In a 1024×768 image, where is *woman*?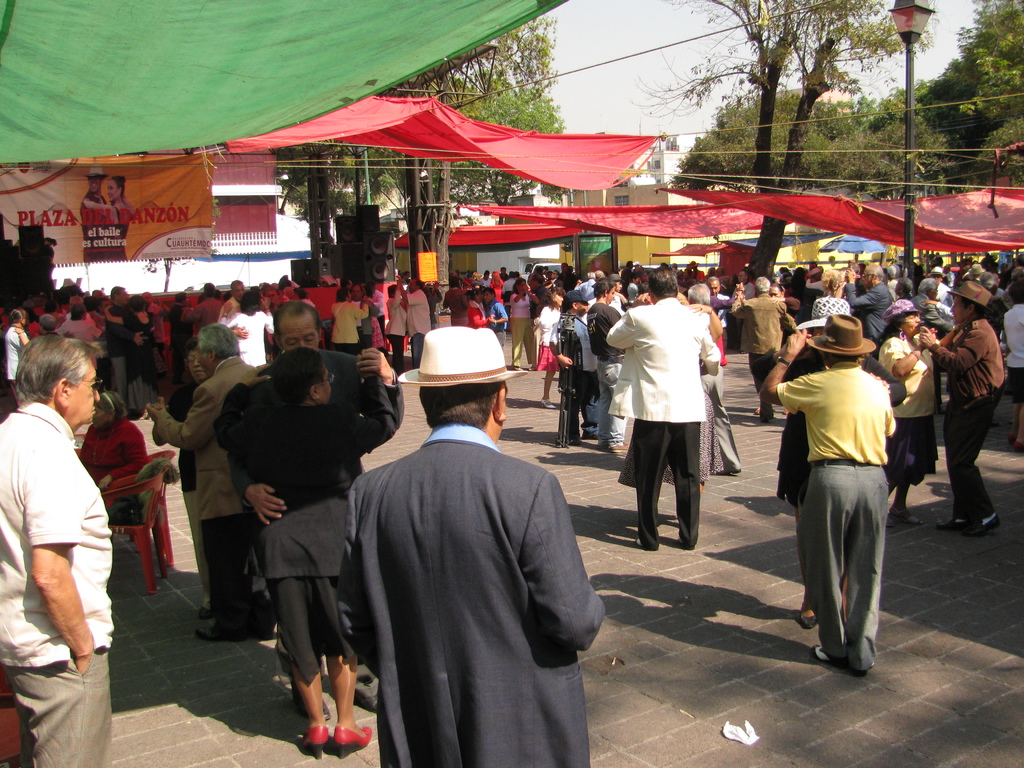
(616,290,723,511).
